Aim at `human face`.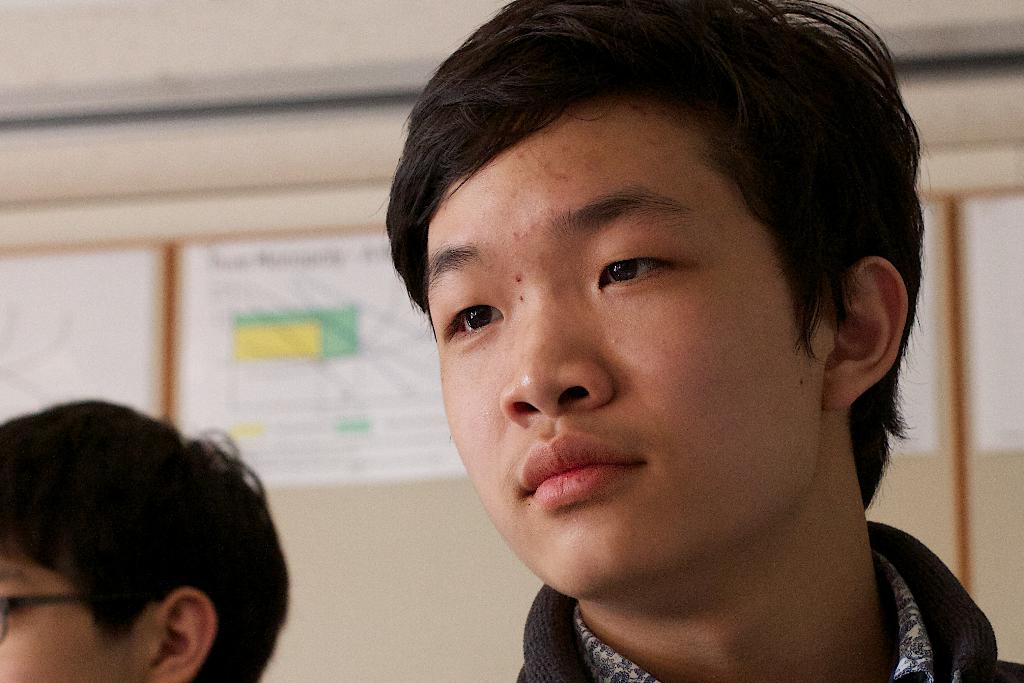
Aimed at l=0, t=556, r=114, b=682.
